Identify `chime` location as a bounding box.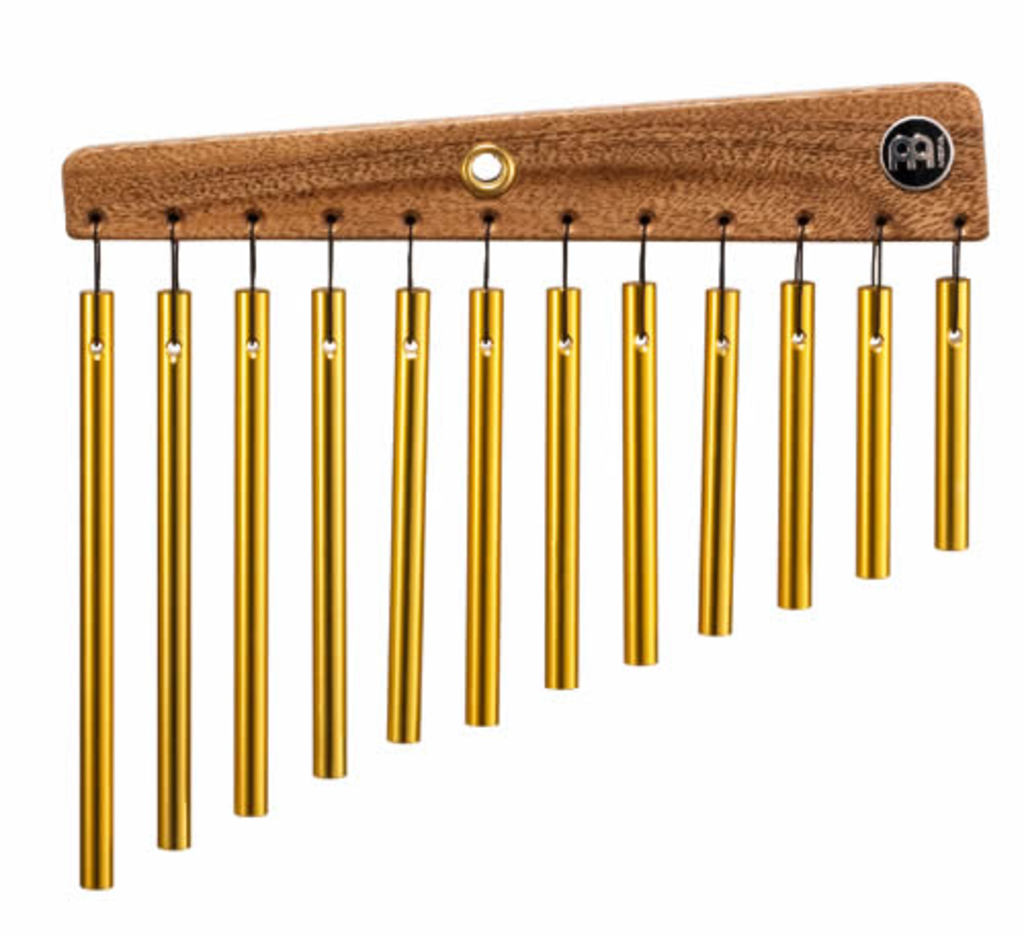
(80, 78, 977, 885).
